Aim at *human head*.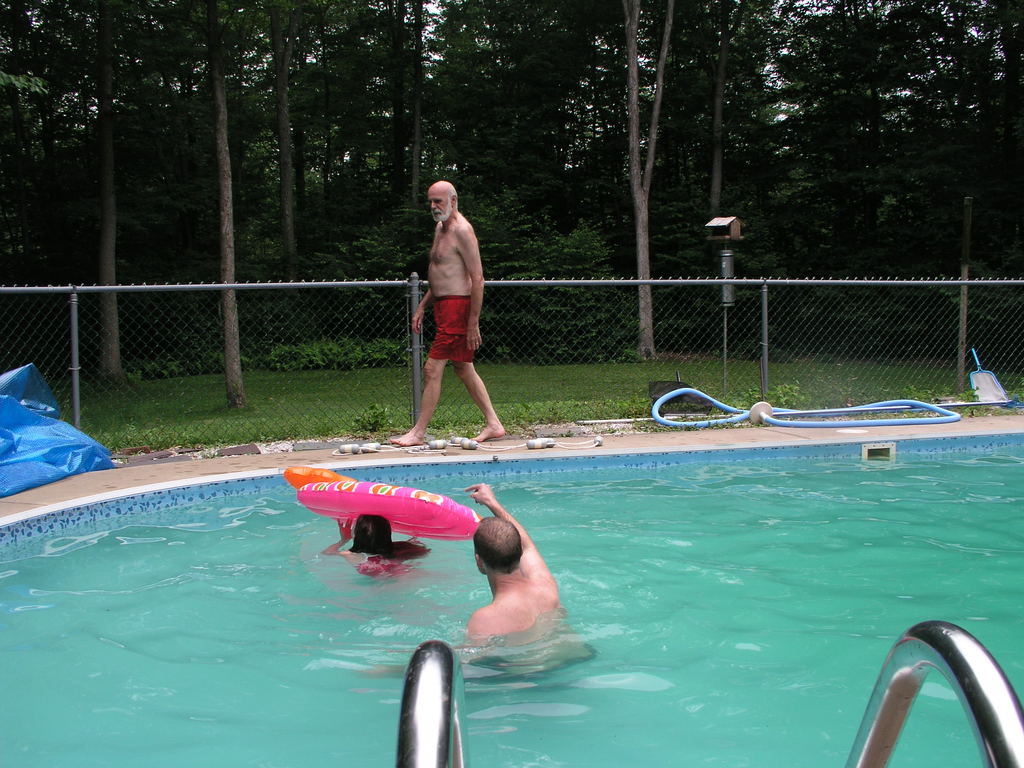
Aimed at BBox(426, 182, 459, 221).
